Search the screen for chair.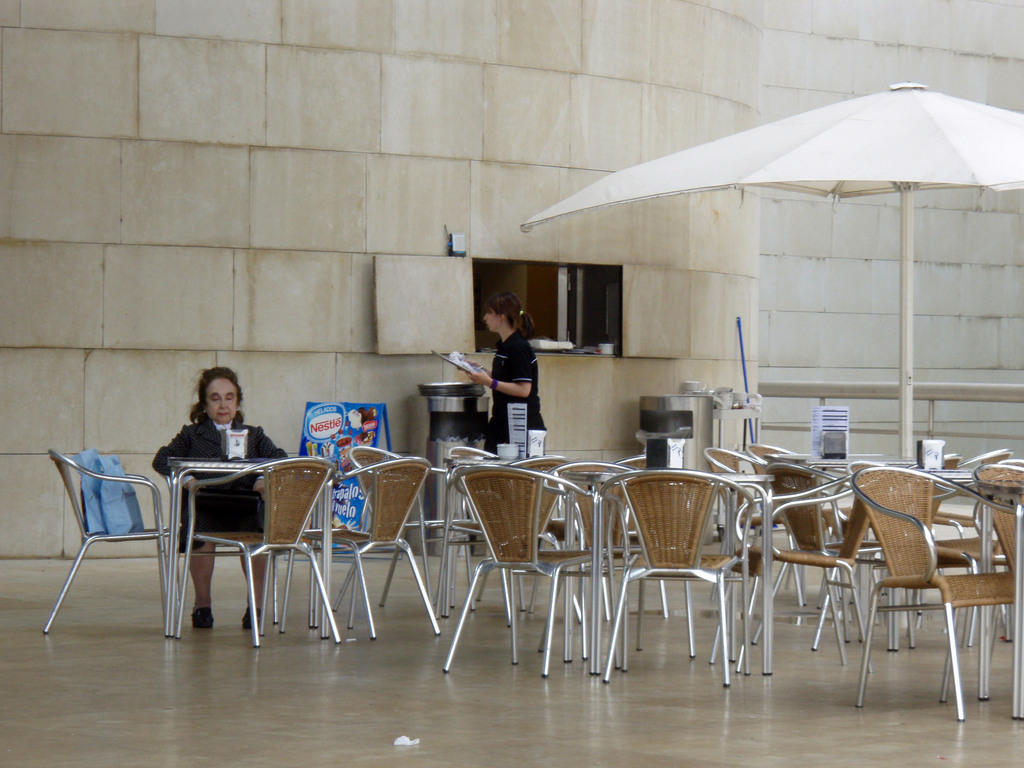
Found at {"left": 852, "top": 467, "right": 1004, "bottom": 726}.
